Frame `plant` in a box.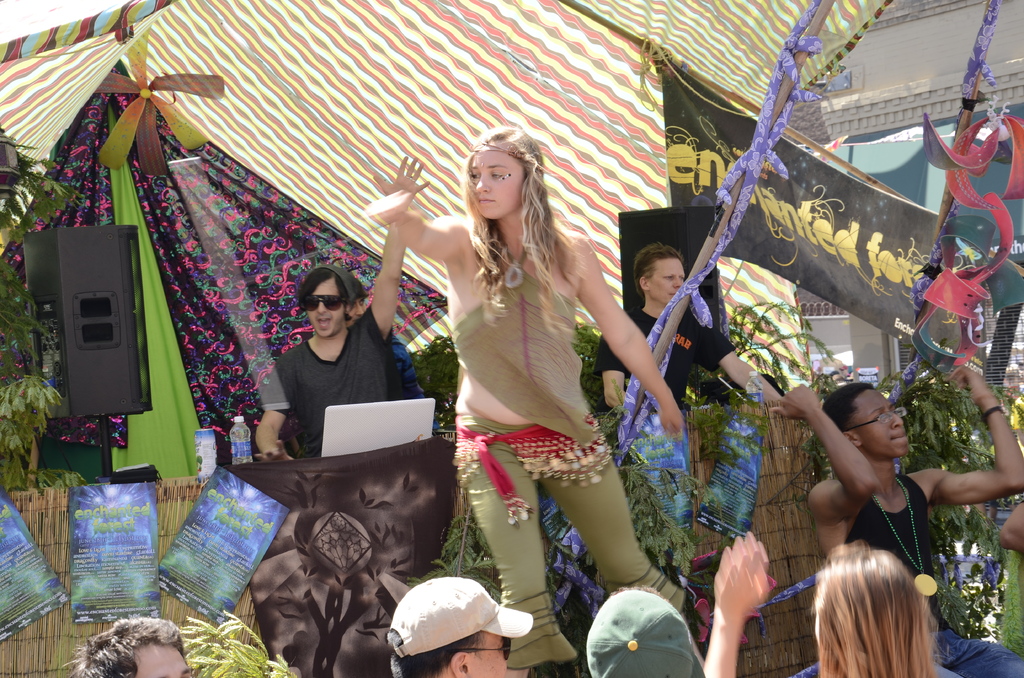
[404,487,489,637].
